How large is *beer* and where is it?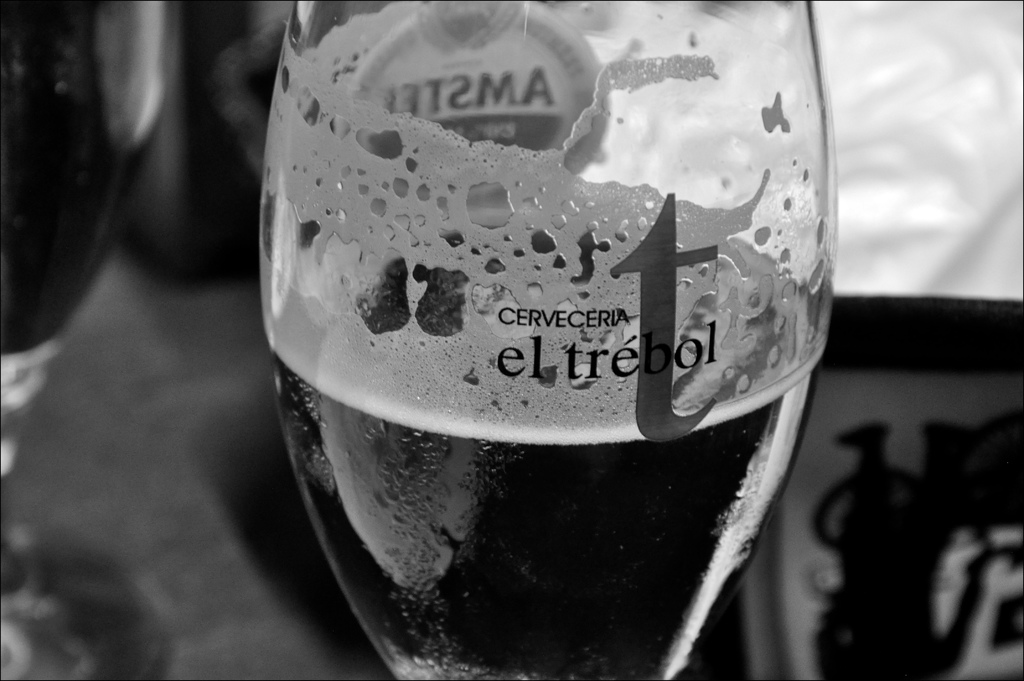
Bounding box: x1=268, y1=214, x2=816, y2=680.
